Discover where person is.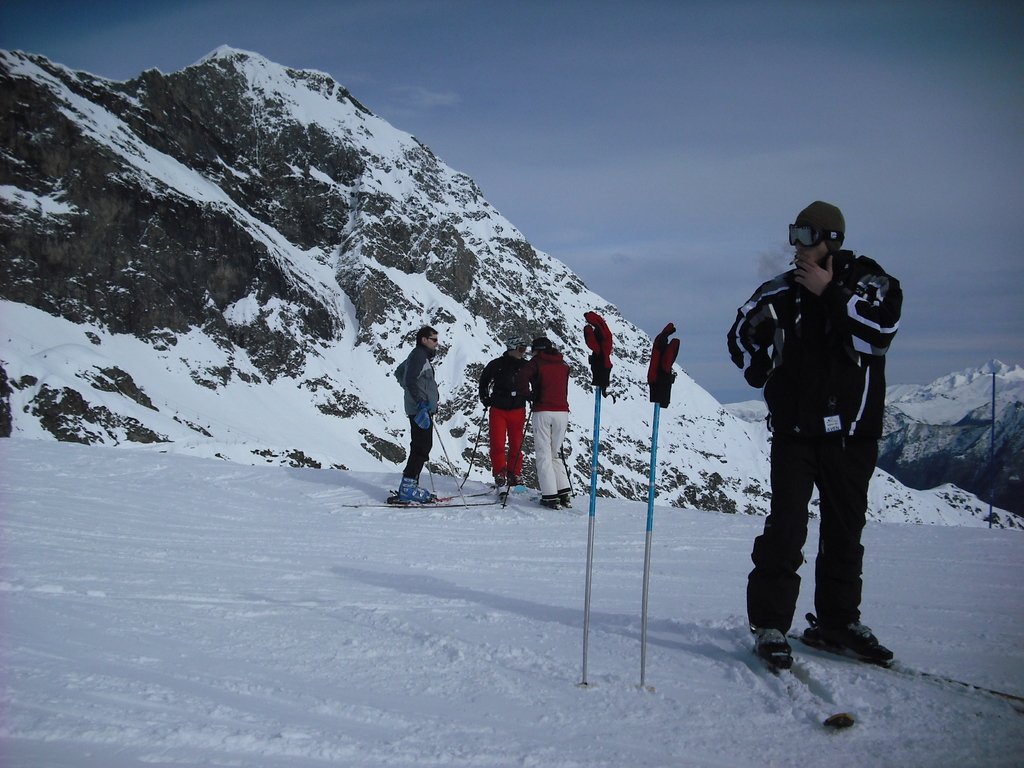
Discovered at 470/342/528/488.
